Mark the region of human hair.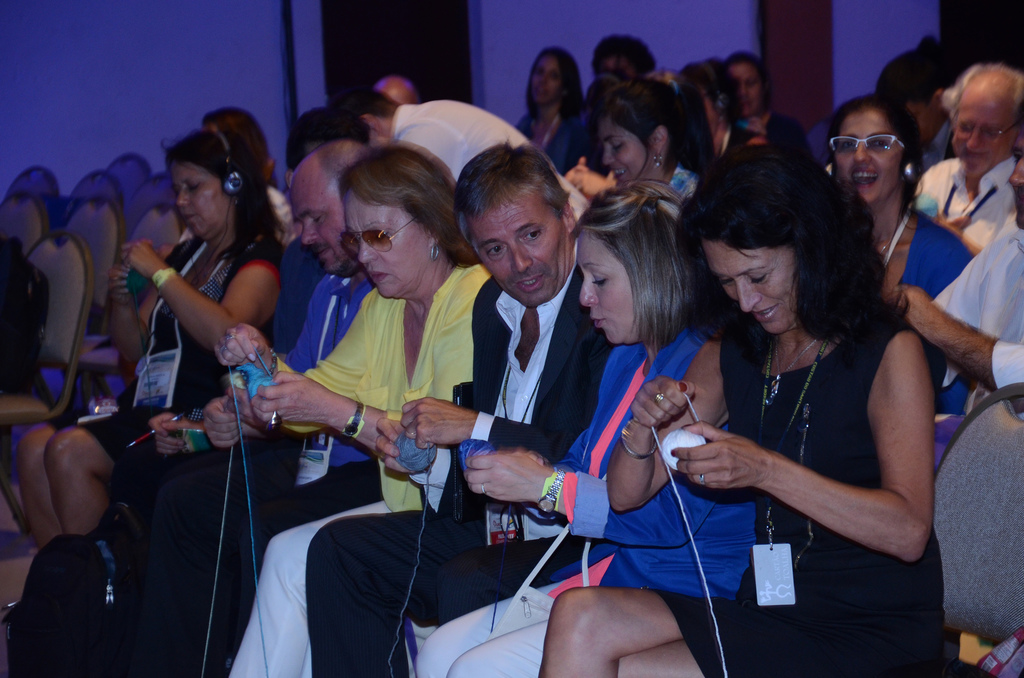
Region: [455,144,568,254].
